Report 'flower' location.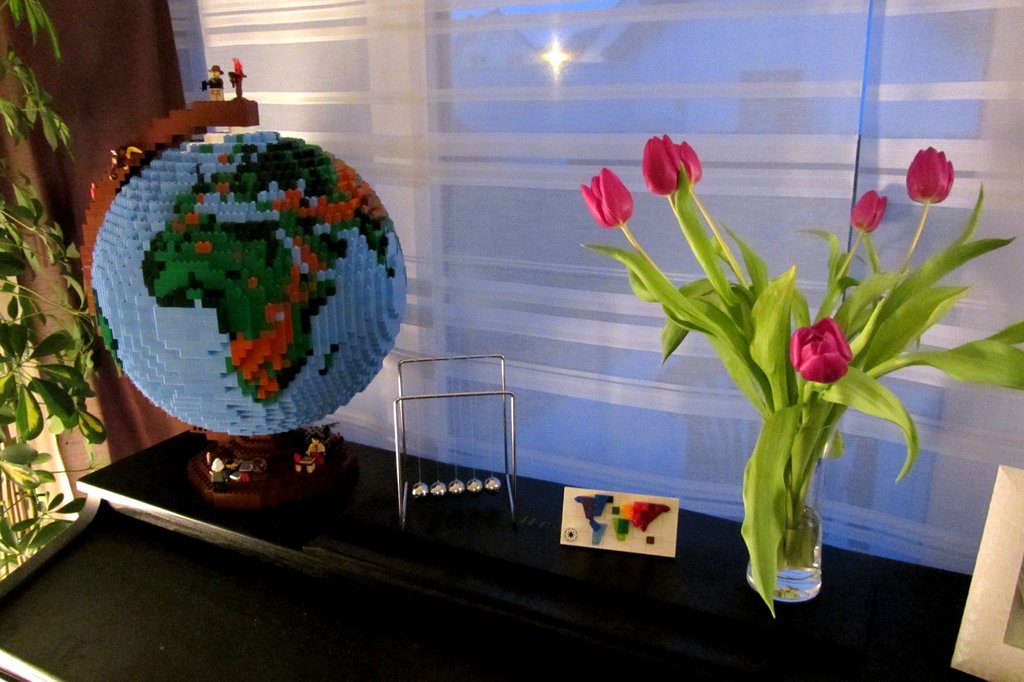
Report: (788, 309, 861, 386).
